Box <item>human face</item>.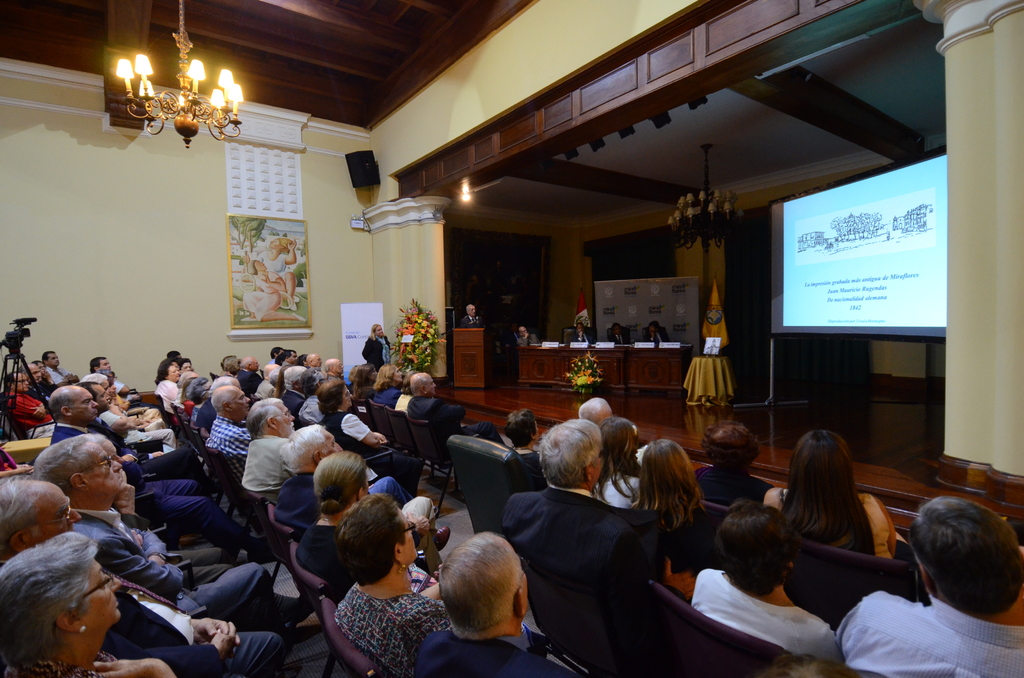
bbox(182, 365, 194, 371).
